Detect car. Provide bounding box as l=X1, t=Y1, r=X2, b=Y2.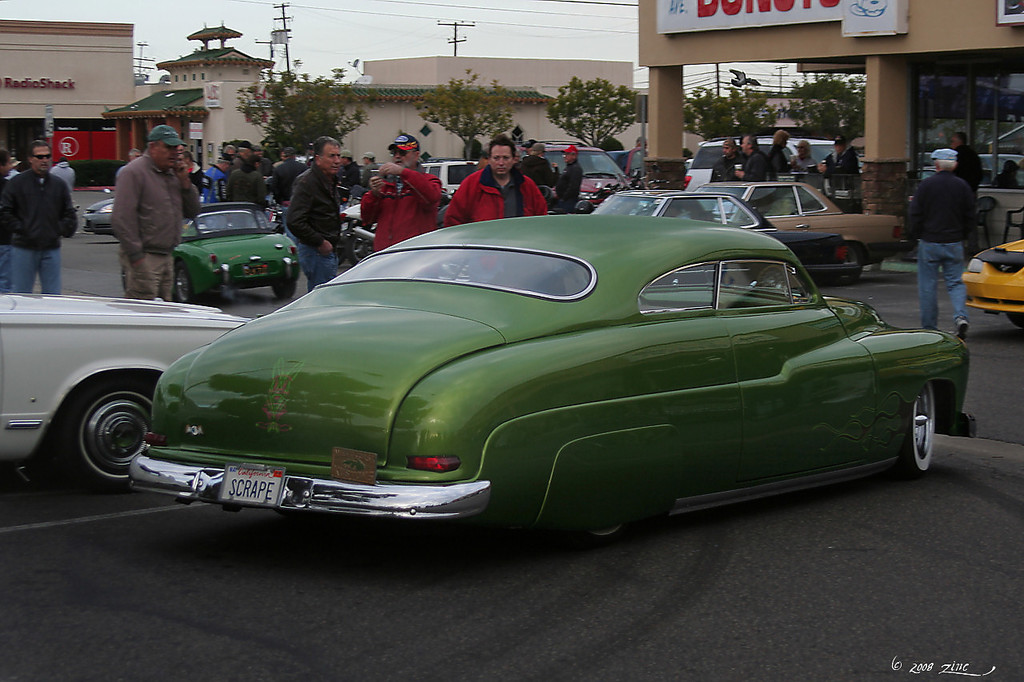
l=181, t=208, r=301, b=300.
